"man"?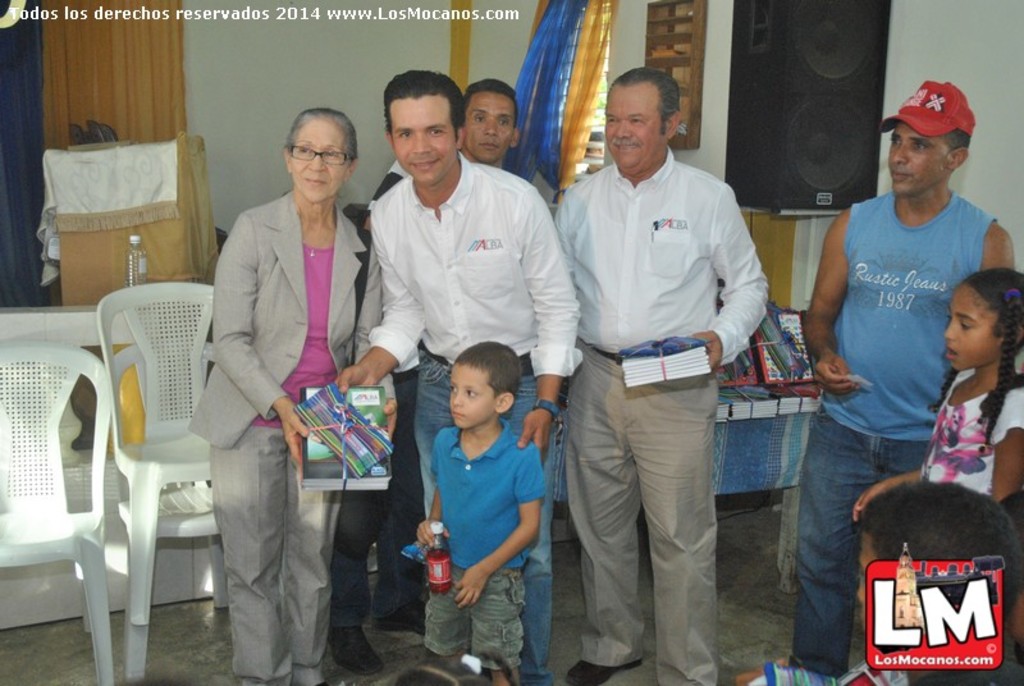
<bbox>737, 78, 1015, 685</bbox>
